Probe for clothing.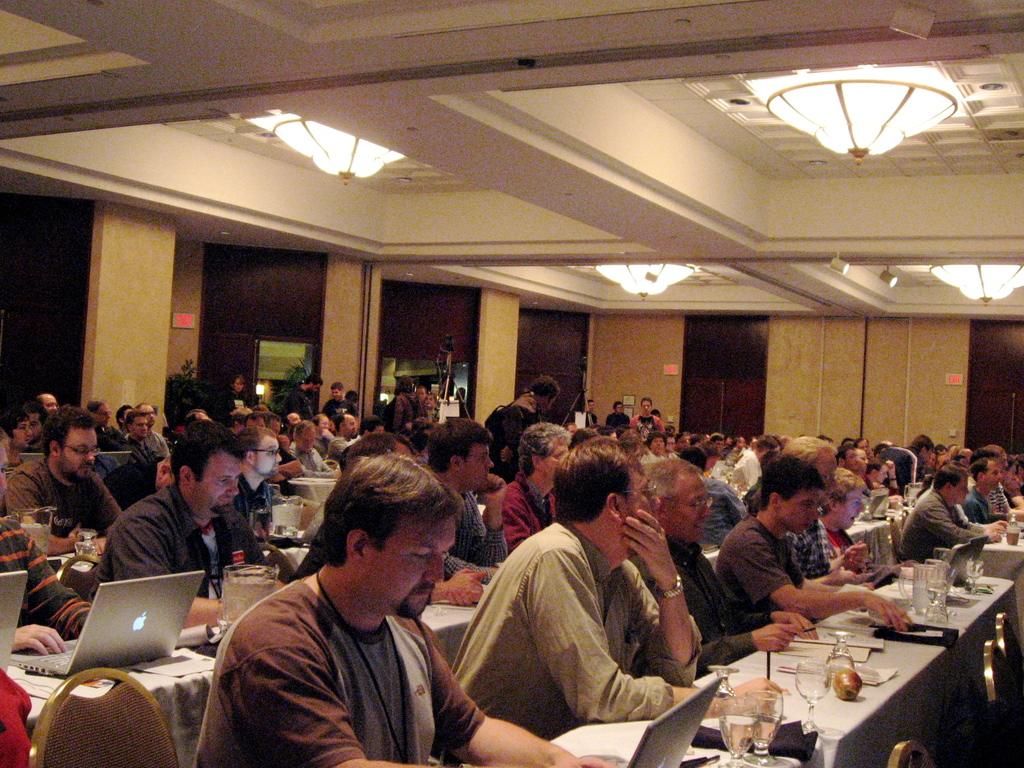
Probe result: left=447, top=480, right=506, bottom=584.
